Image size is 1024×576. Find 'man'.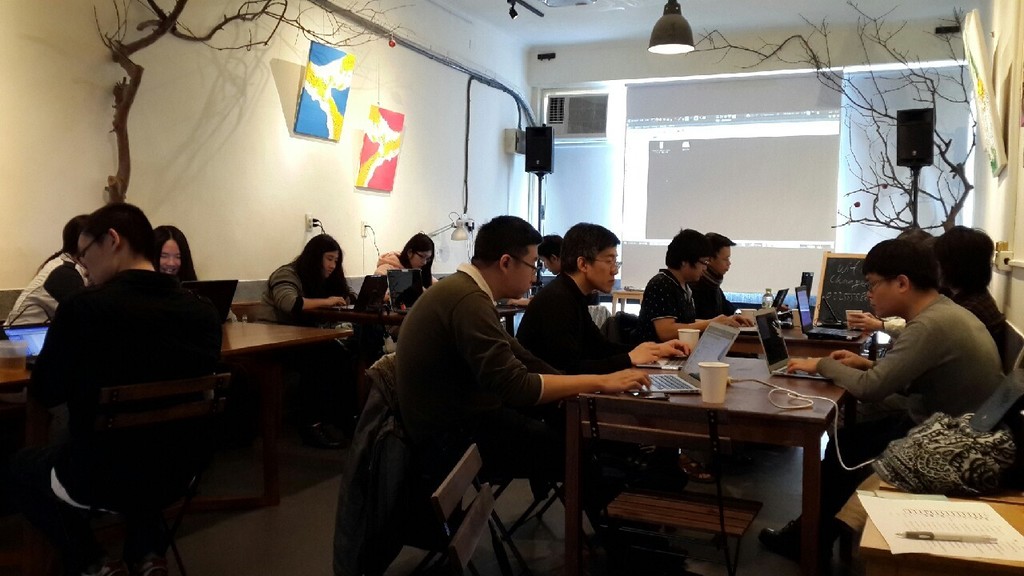
(x1=388, y1=209, x2=646, y2=542).
